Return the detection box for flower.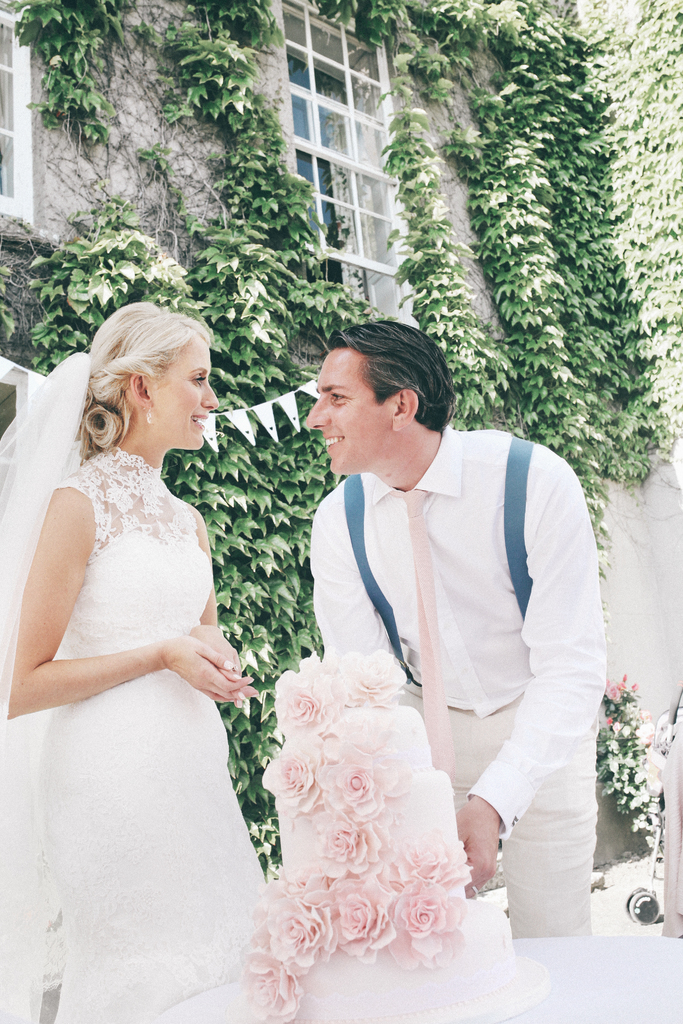
(383, 880, 474, 966).
